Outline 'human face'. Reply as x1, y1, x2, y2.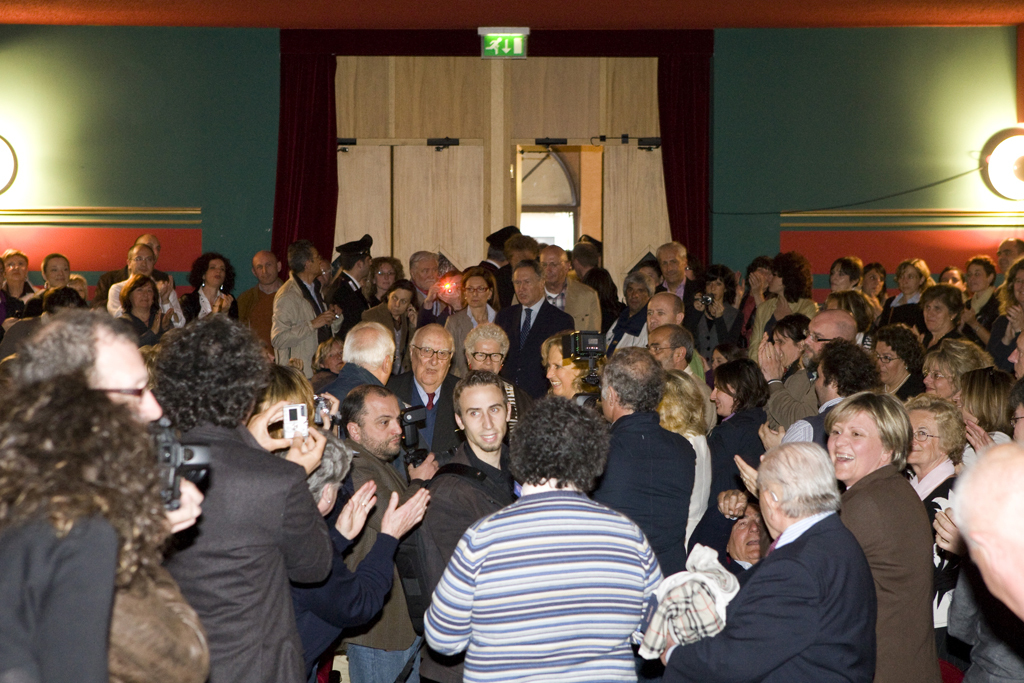
417, 256, 440, 288.
